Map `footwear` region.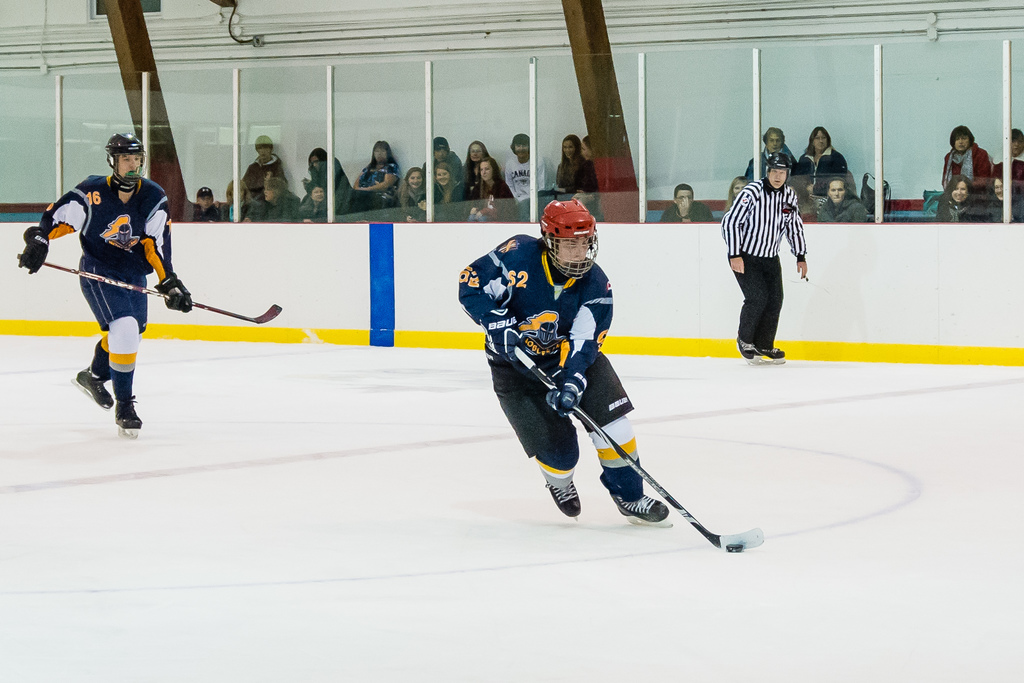
Mapped to [x1=77, y1=370, x2=113, y2=411].
